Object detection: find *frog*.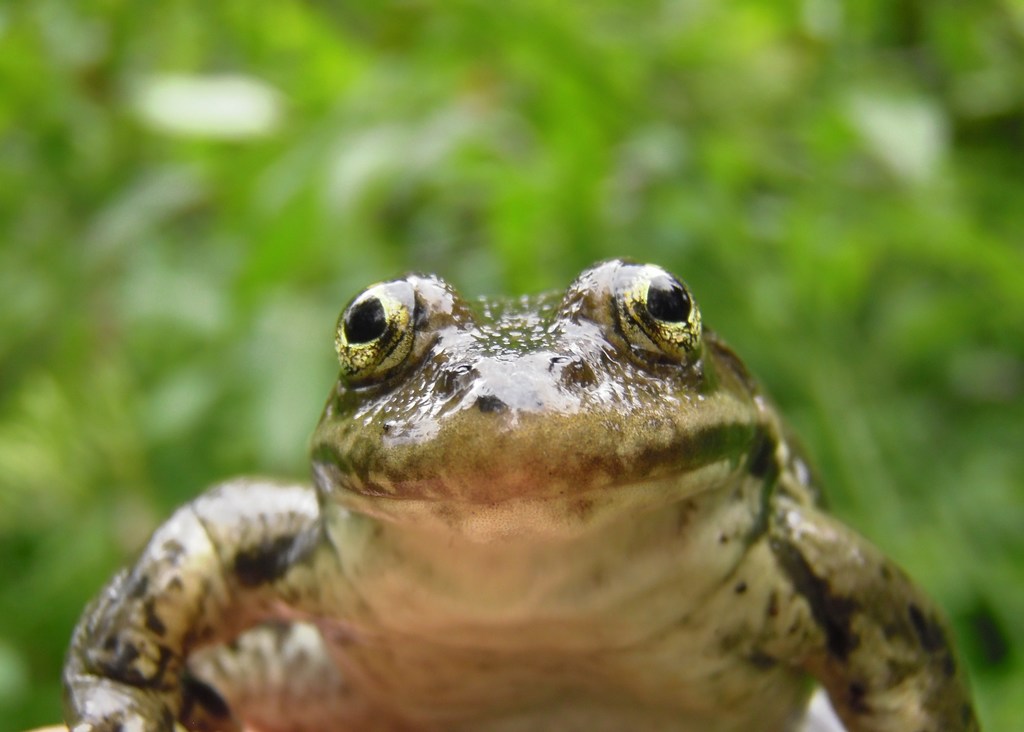
60:252:980:731.
